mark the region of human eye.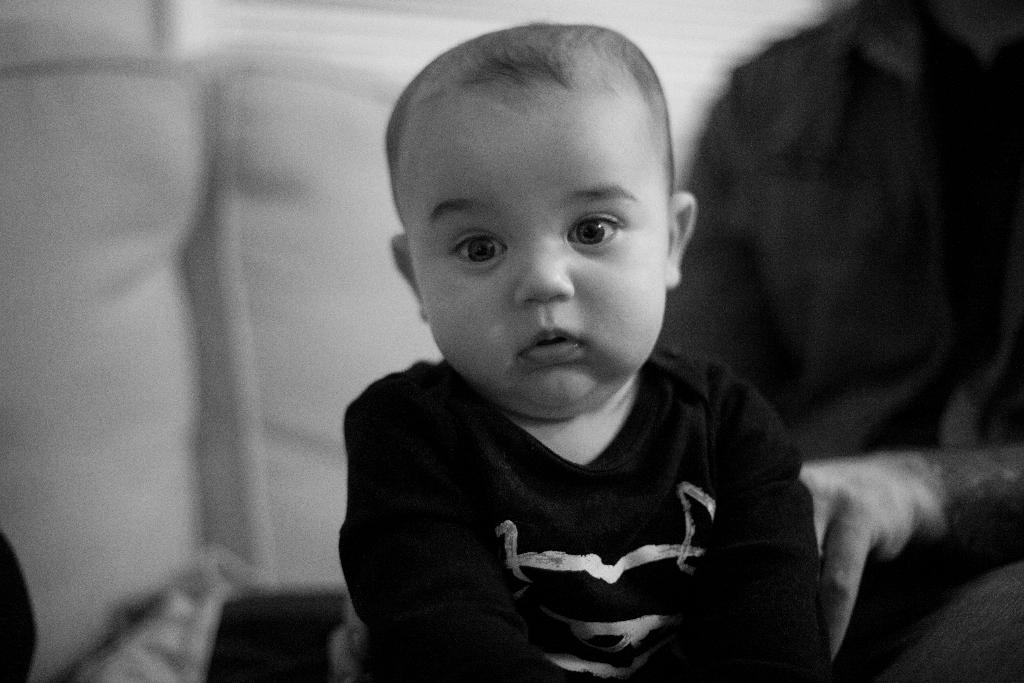
Region: l=557, t=204, r=628, b=256.
